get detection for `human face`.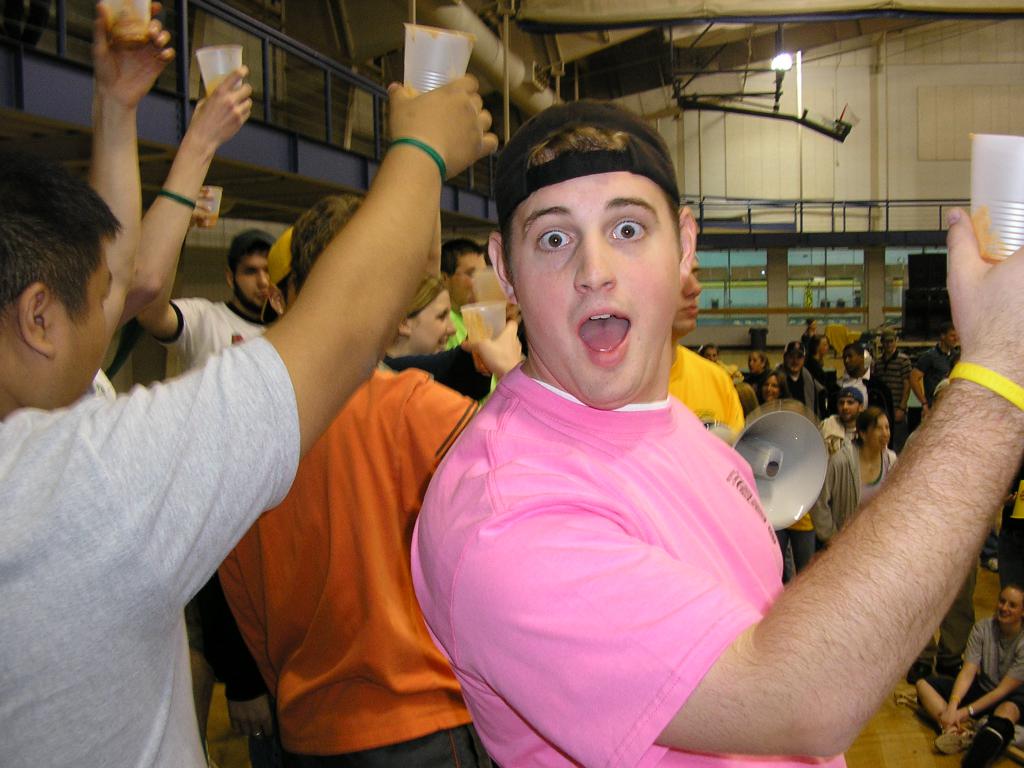
Detection: <region>47, 241, 111, 407</region>.
